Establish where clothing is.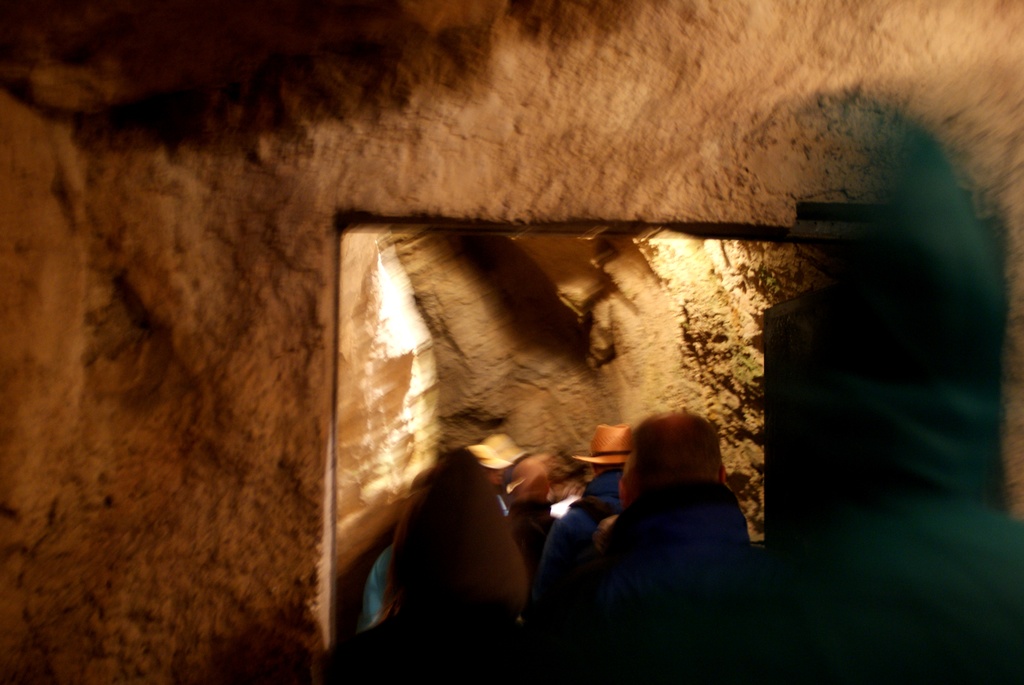
Established at (left=444, top=428, right=525, bottom=462).
